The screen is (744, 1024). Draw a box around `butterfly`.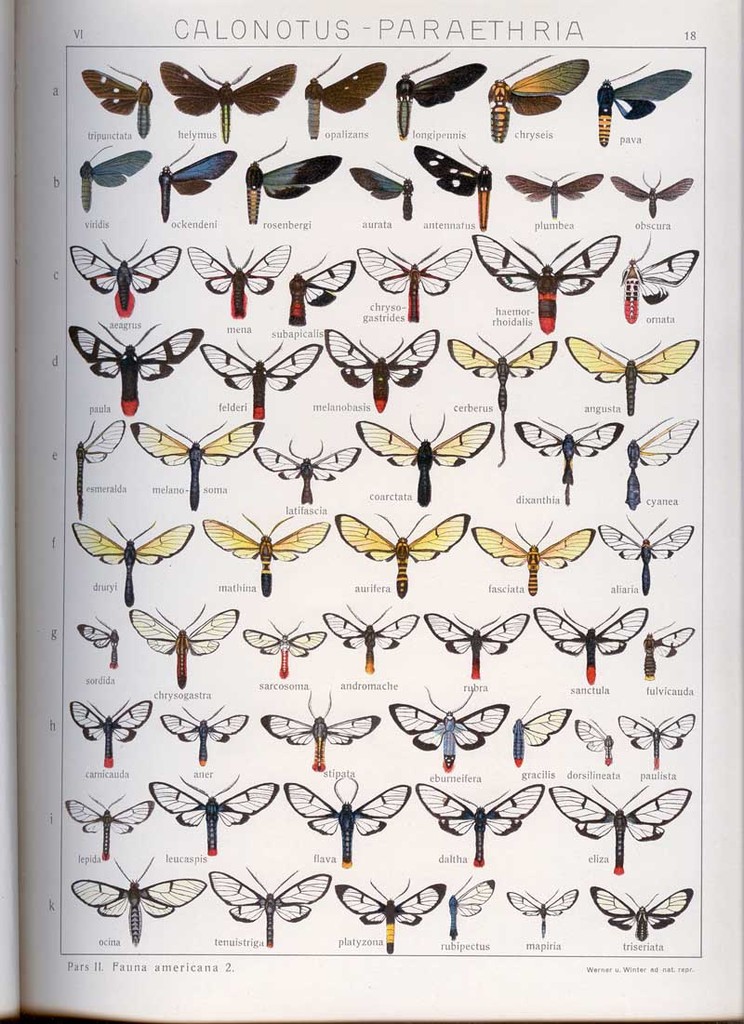
region(204, 517, 323, 601).
